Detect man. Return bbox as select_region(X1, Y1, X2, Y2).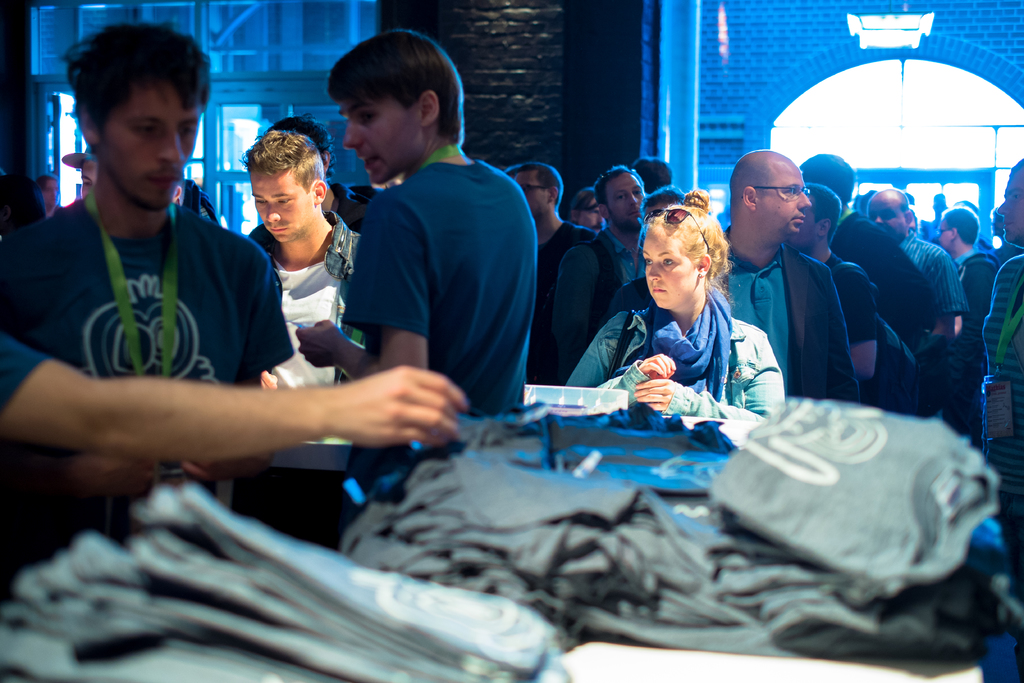
select_region(278, 28, 543, 494).
